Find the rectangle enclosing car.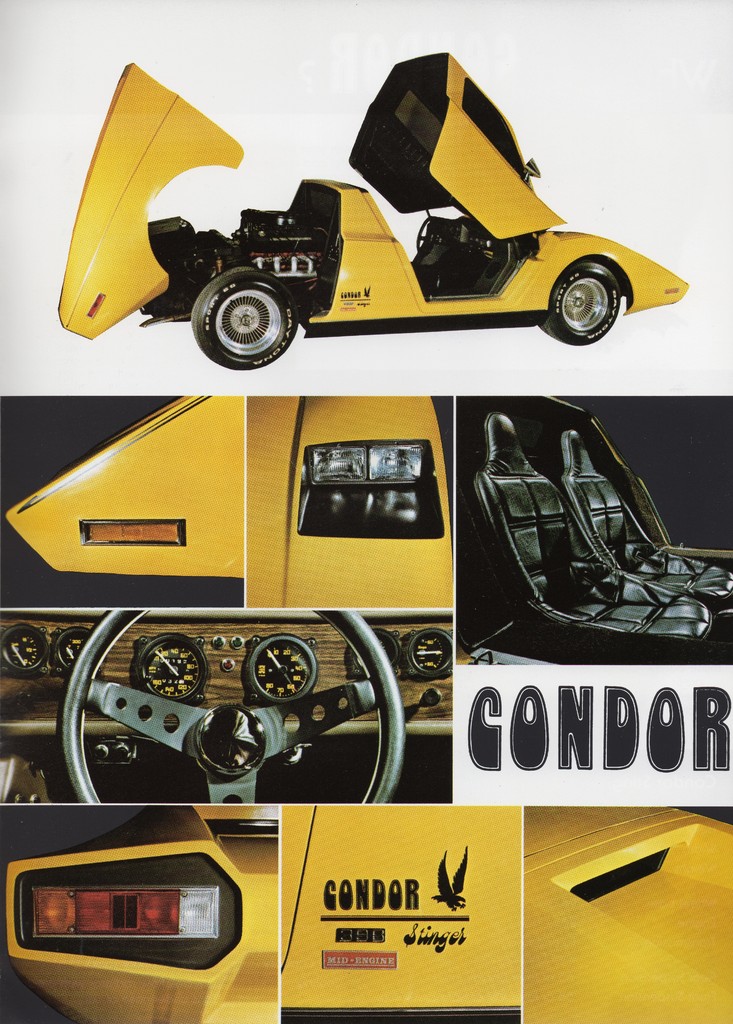
<box>86,56,638,370</box>.
